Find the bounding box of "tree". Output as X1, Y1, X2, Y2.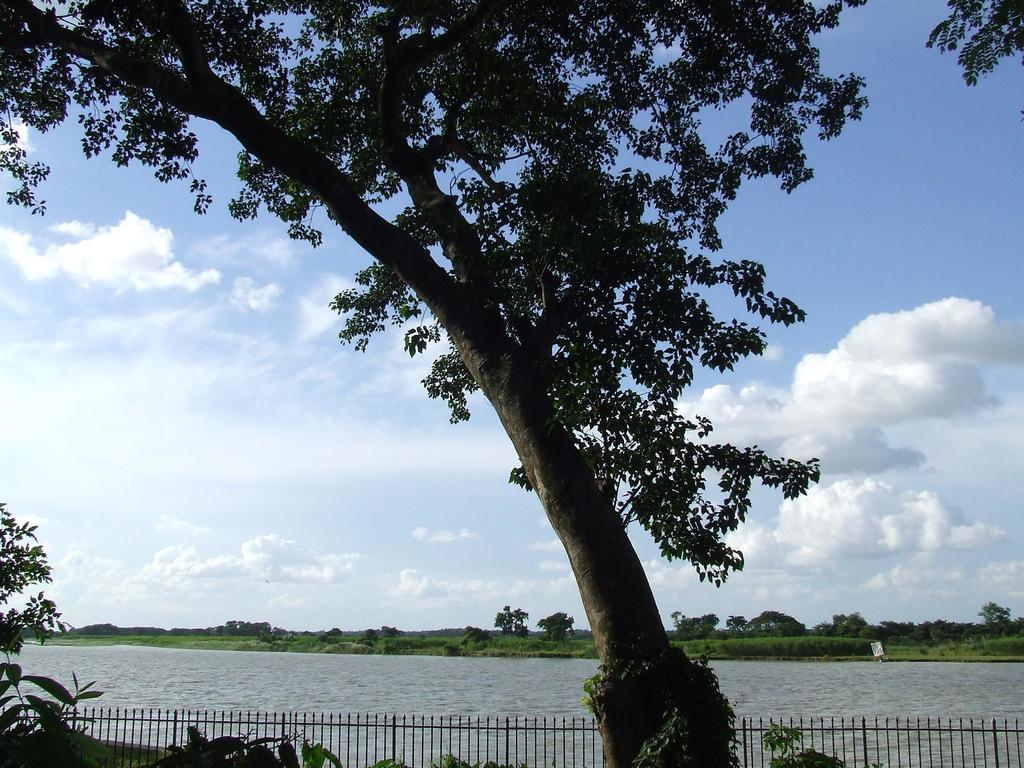
0, 0, 879, 767.
